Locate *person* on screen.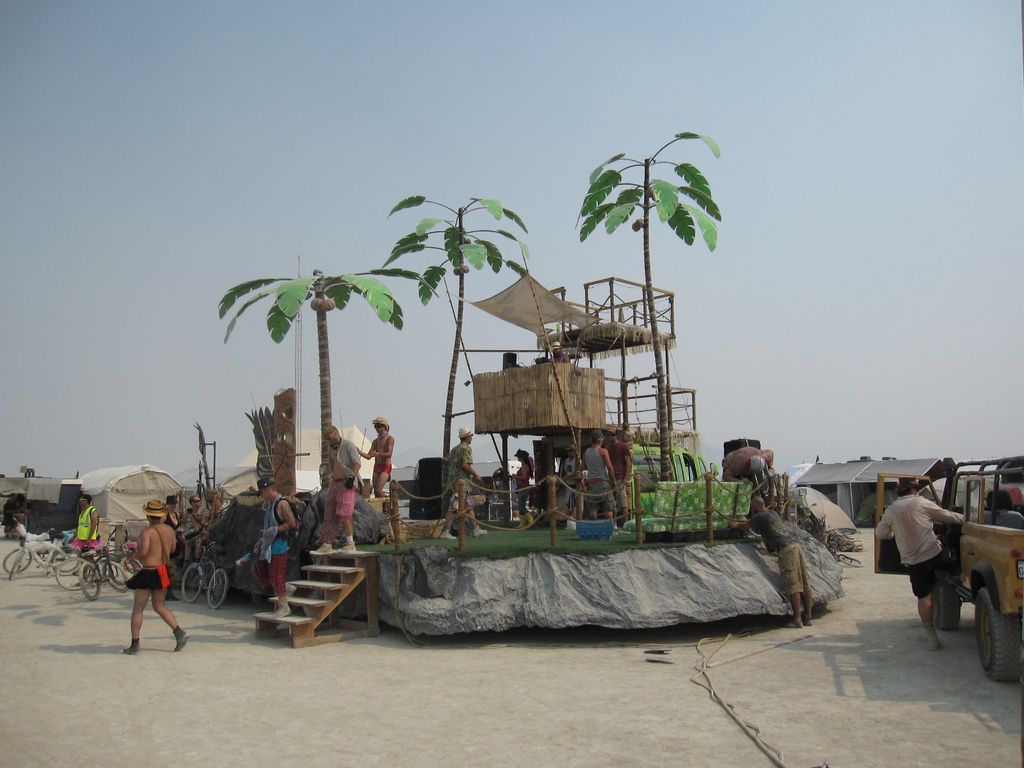
On screen at <box>258,475,299,623</box>.
